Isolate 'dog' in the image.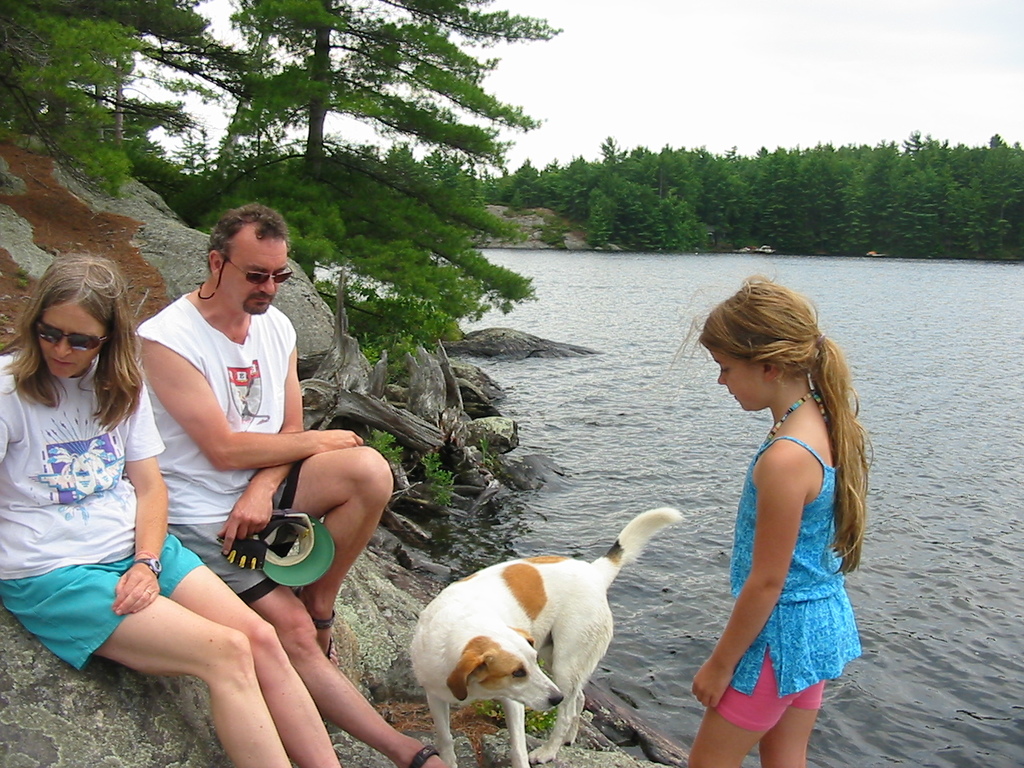
Isolated region: bbox(408, 508, 692, 767).
